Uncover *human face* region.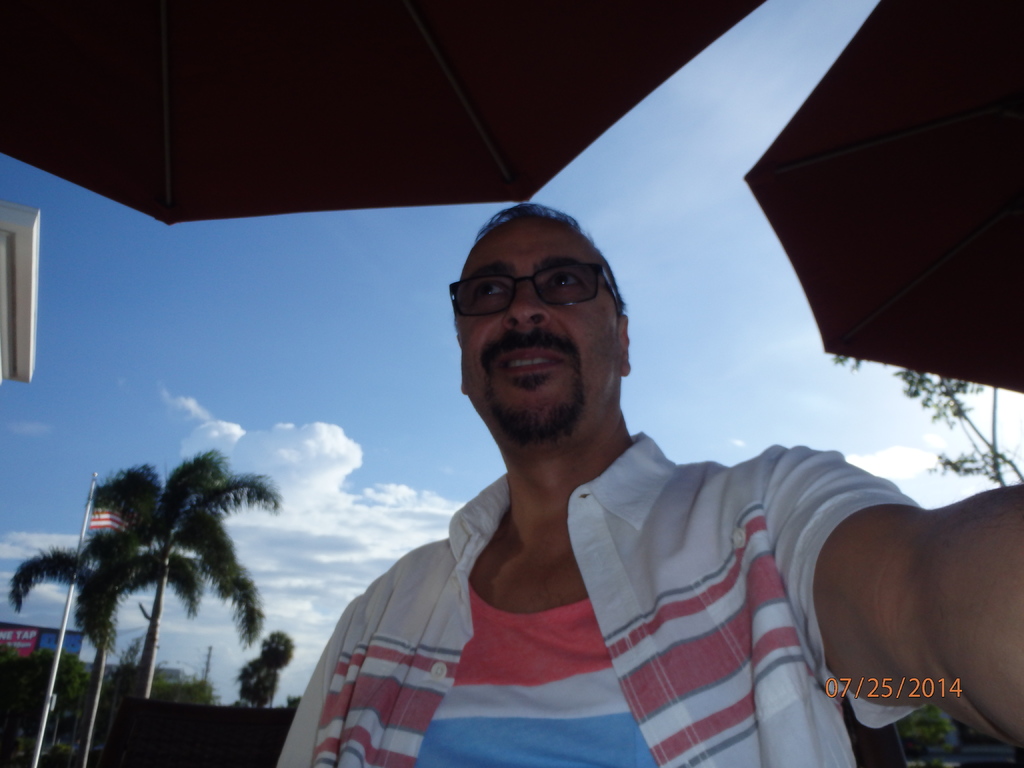
Uncovered: [459,199,605,438].
